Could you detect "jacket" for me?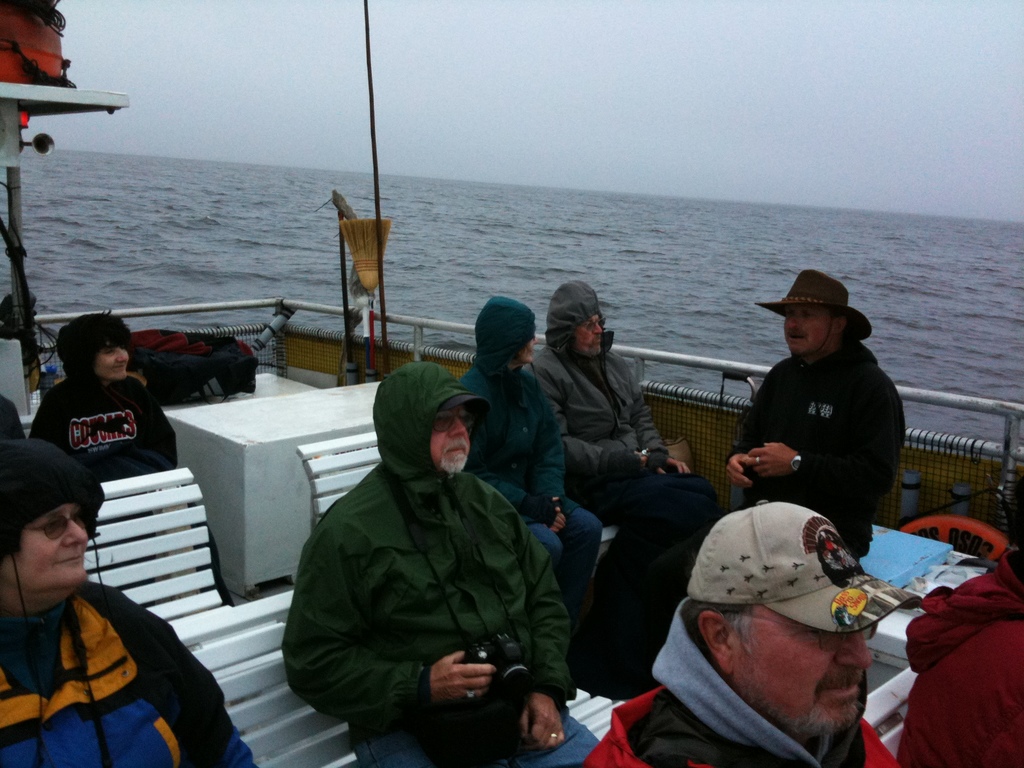
Detection result: (895, 547, 1023, 767).
